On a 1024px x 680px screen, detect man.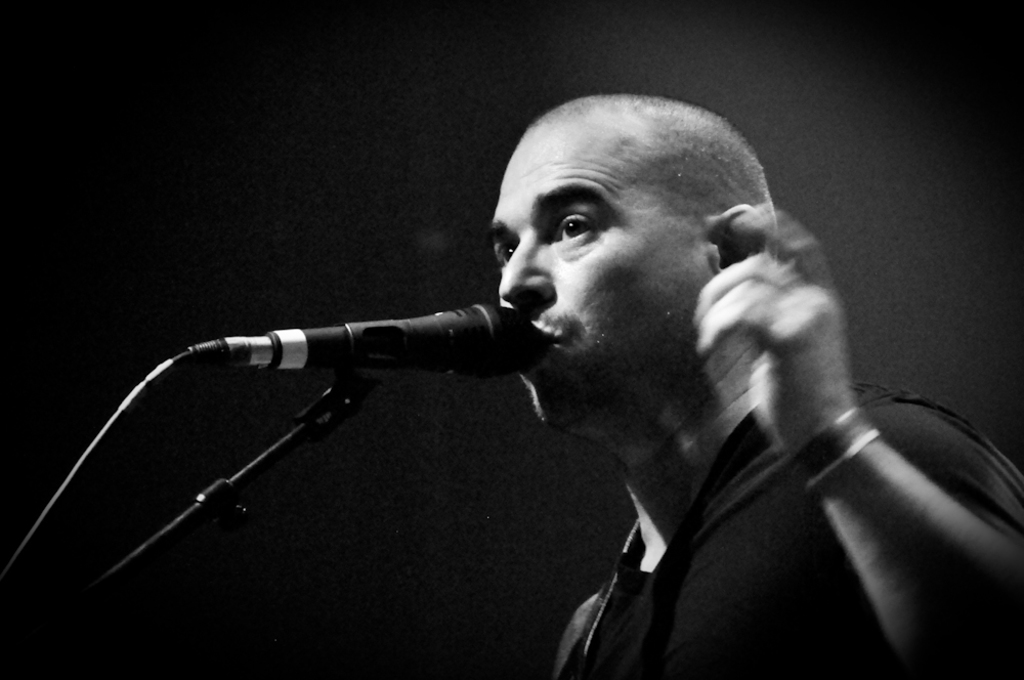
box(474, 66, 954, 675).
